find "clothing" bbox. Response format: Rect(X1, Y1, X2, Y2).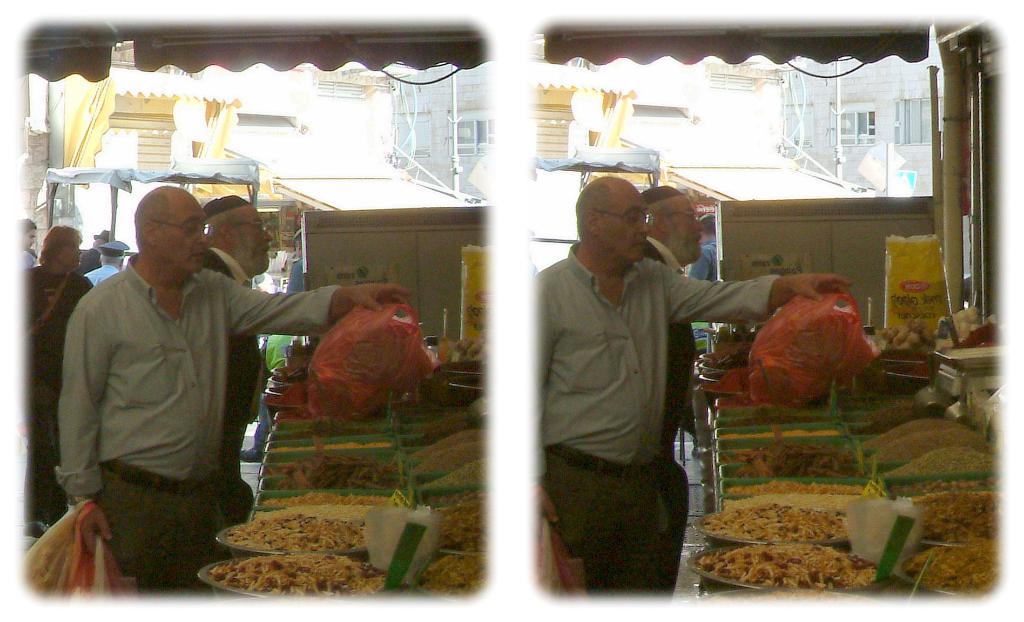
Rect(283, 256, 307, 298).
